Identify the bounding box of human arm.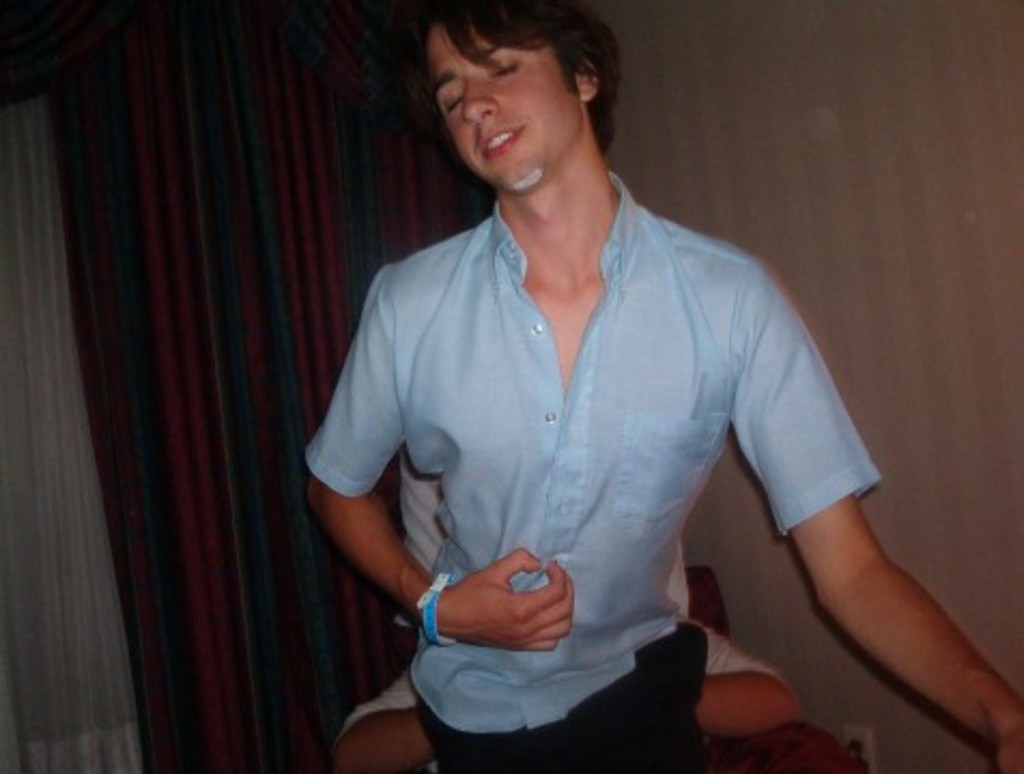
[325, 675, 430, 772].
